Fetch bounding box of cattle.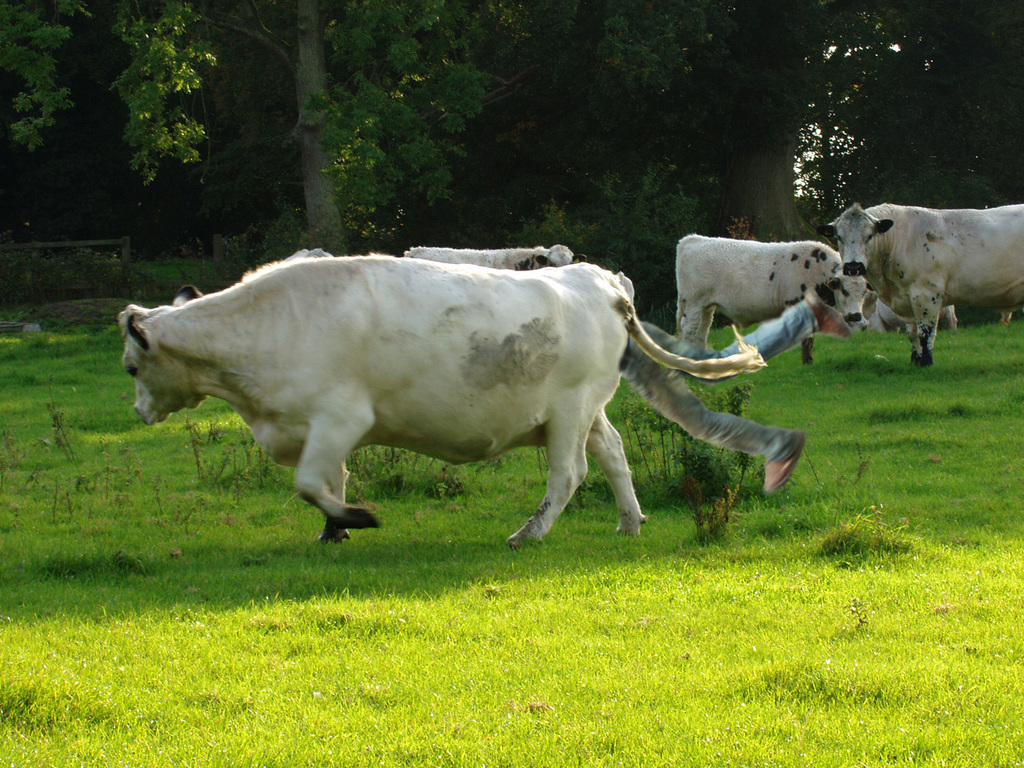
Bbox: 674:231:846:357.
